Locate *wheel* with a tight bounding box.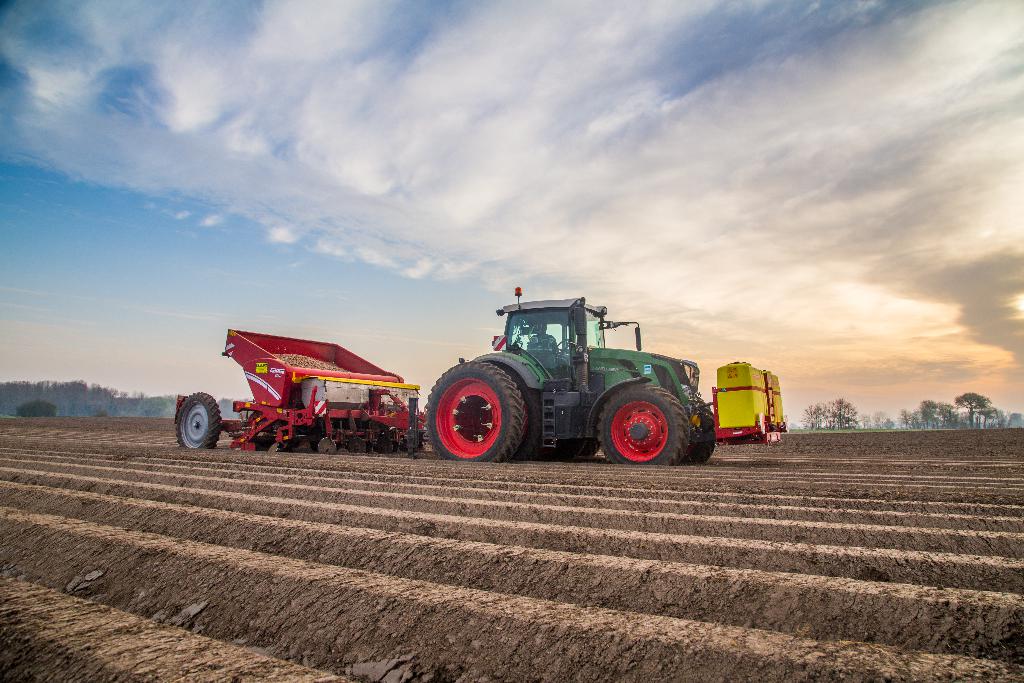
select_region(584, 438, 601, 455).
